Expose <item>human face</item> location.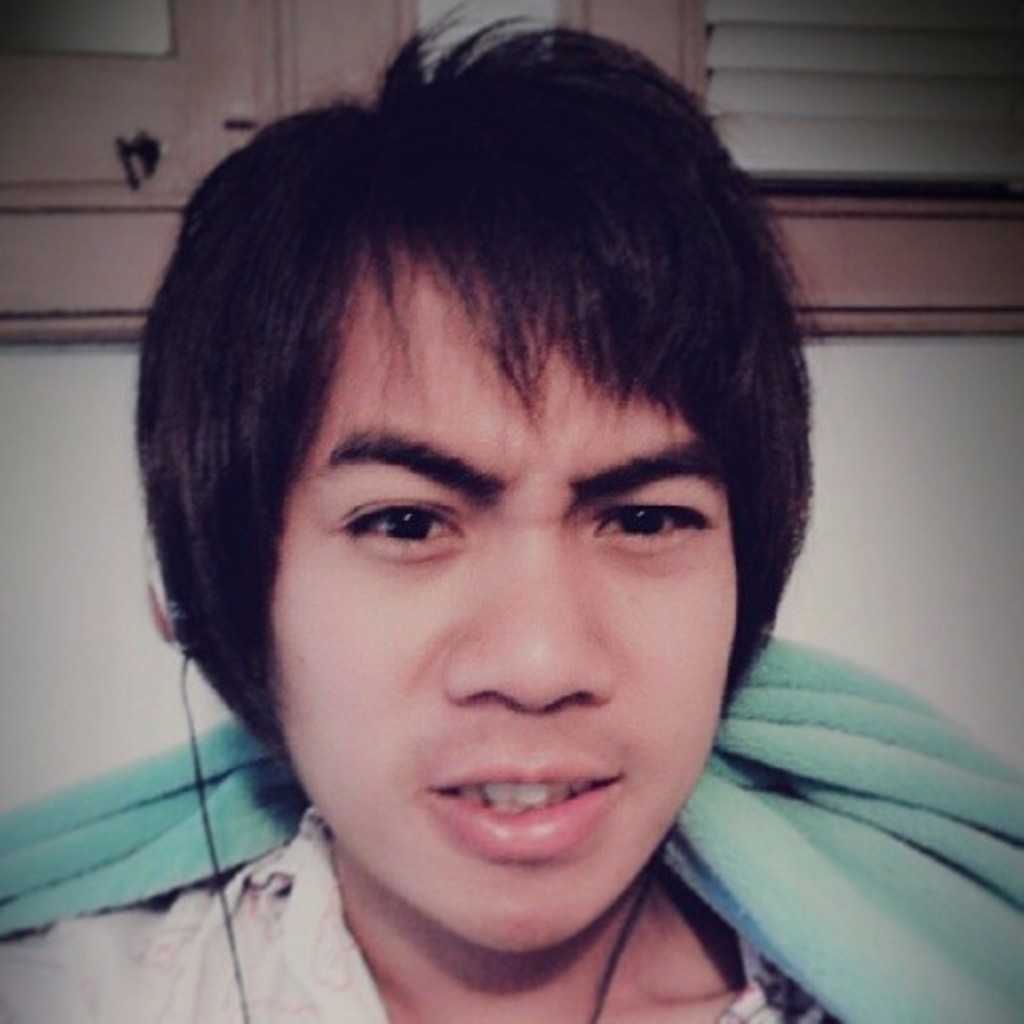
Exposed at x1=267 y1=282 x2=749 y2=956.
